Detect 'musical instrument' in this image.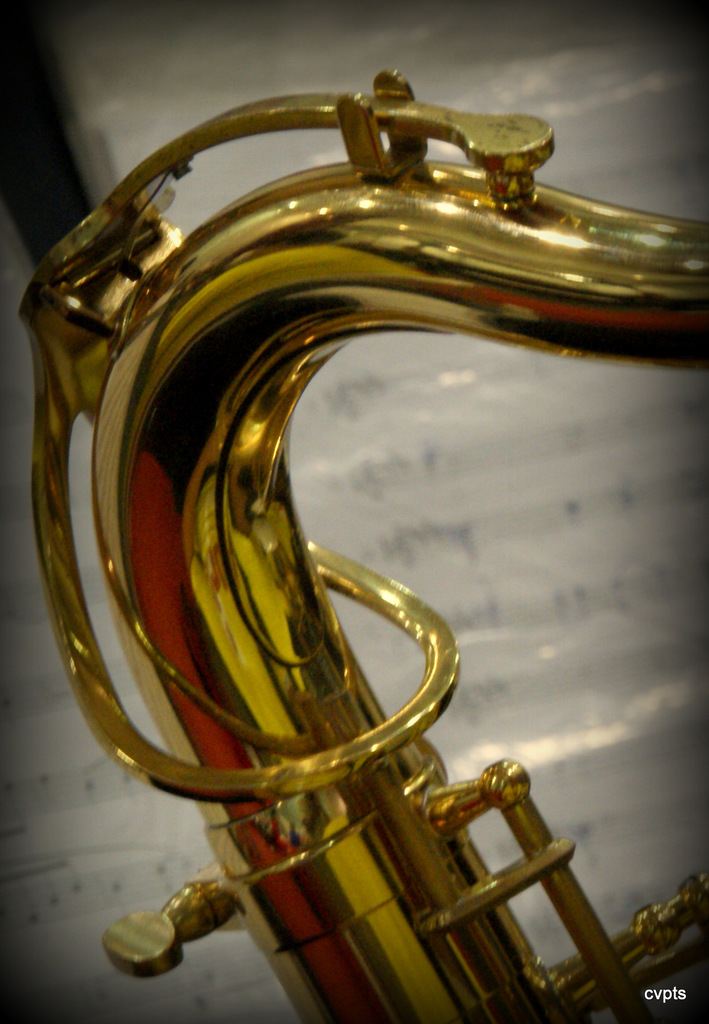
Detection: x1=24, y1=81, x2=651, y2=944.
